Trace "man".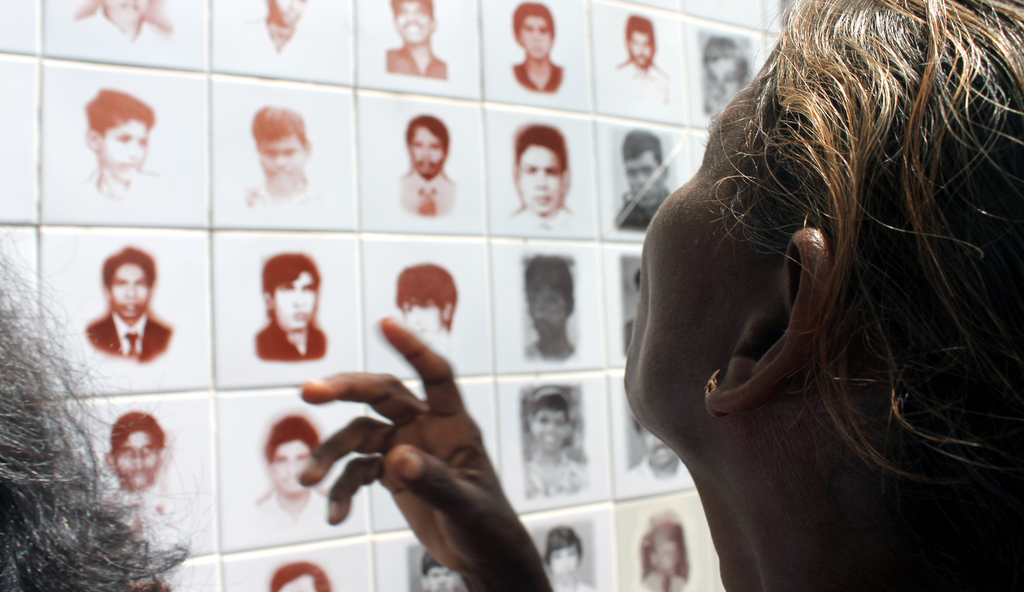
Traced to BBox(620, 408, 690, 482).
